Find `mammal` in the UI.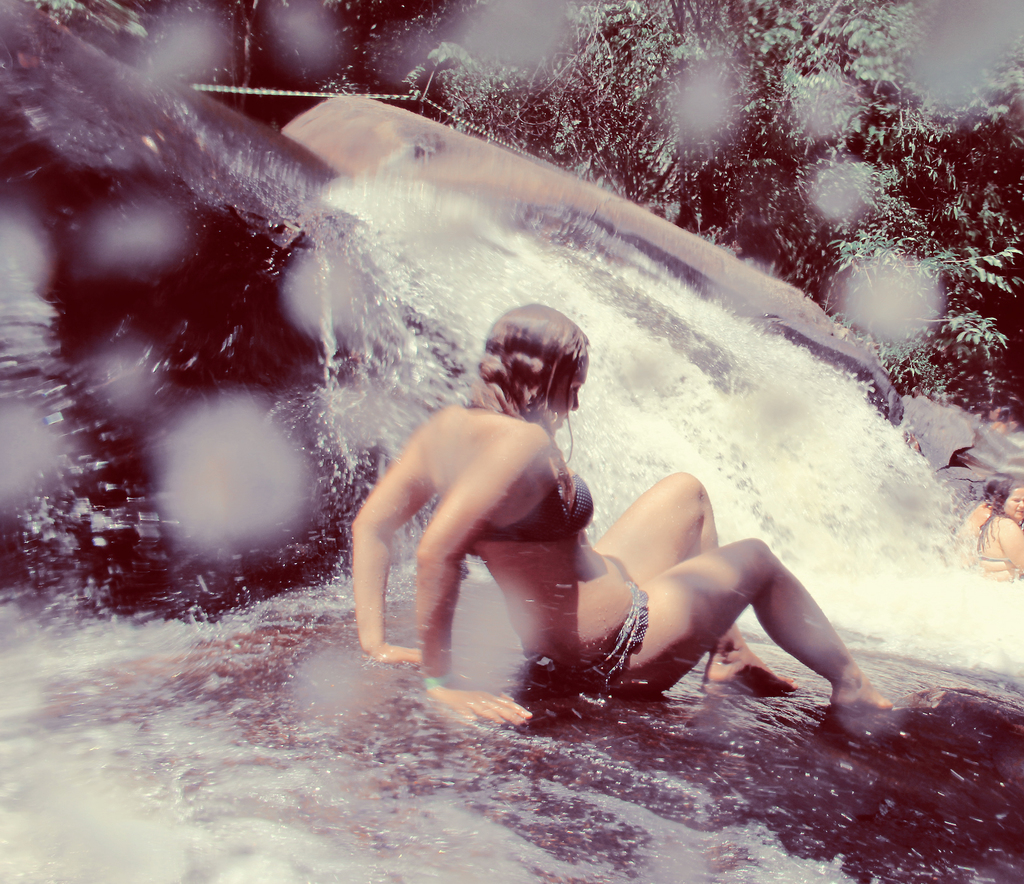
UI element at [x1=374, y1=364, x2=827, y2=725].
